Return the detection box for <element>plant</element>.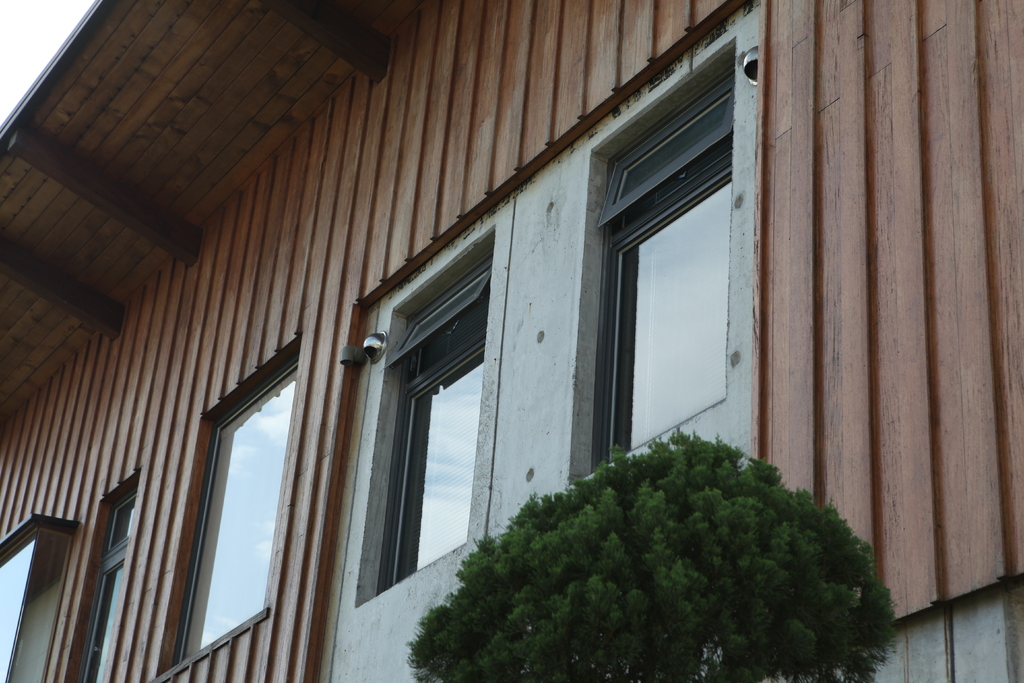
[408, 414, 896, 682].
